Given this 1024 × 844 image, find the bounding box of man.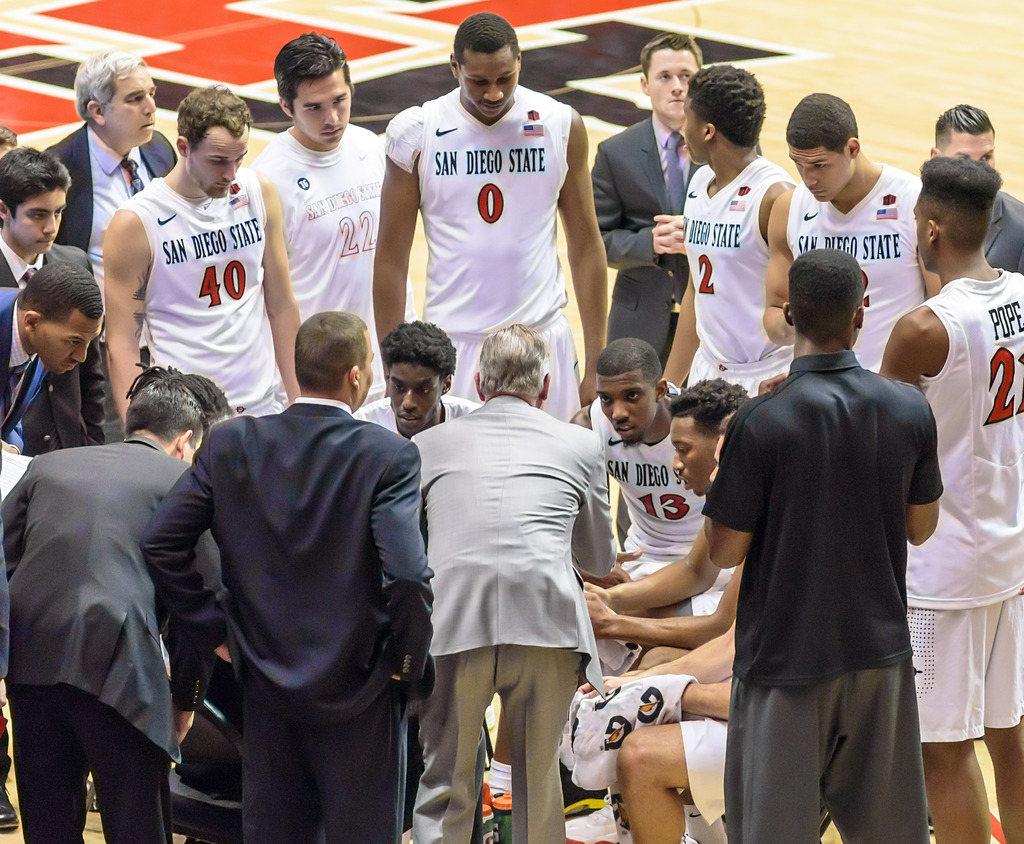
928 106 1023 280.
